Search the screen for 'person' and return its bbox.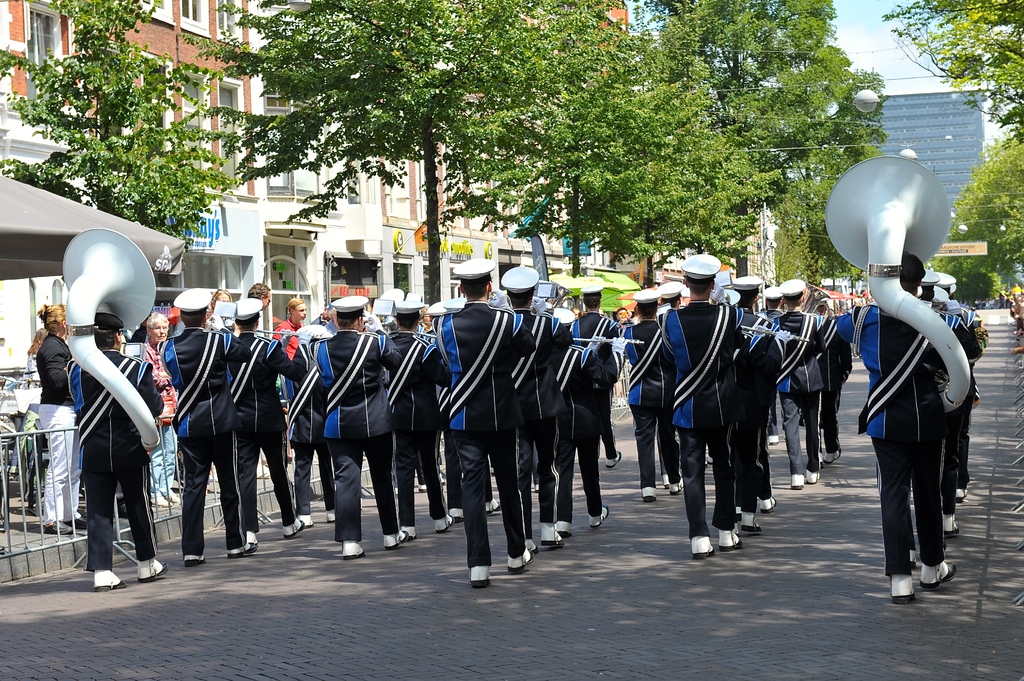
Found: x1=729, y1=270, x2=769, y2=540.
